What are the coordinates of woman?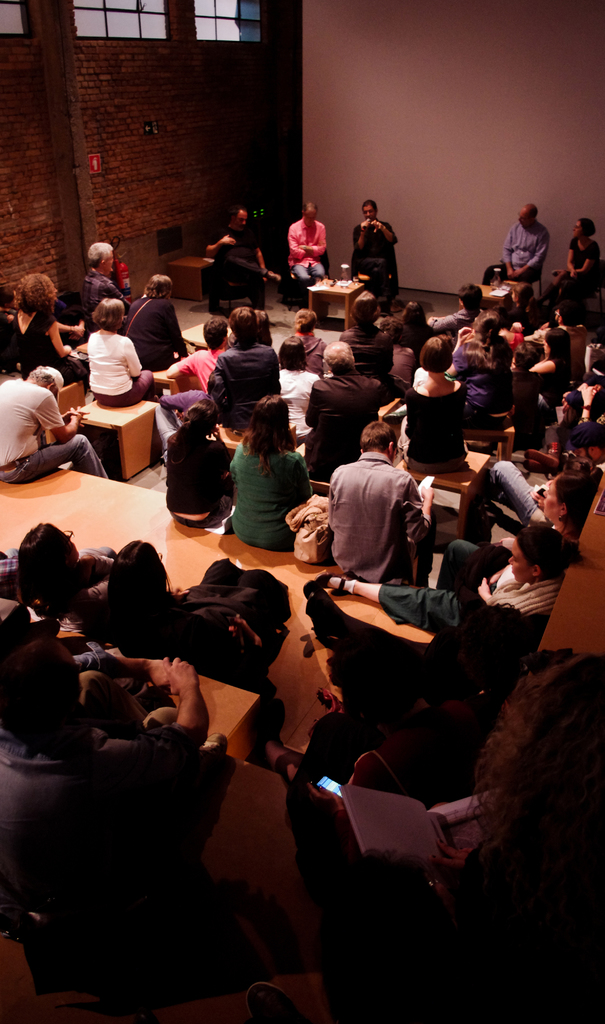
left=221, top=385, right=324, bottom=557.
